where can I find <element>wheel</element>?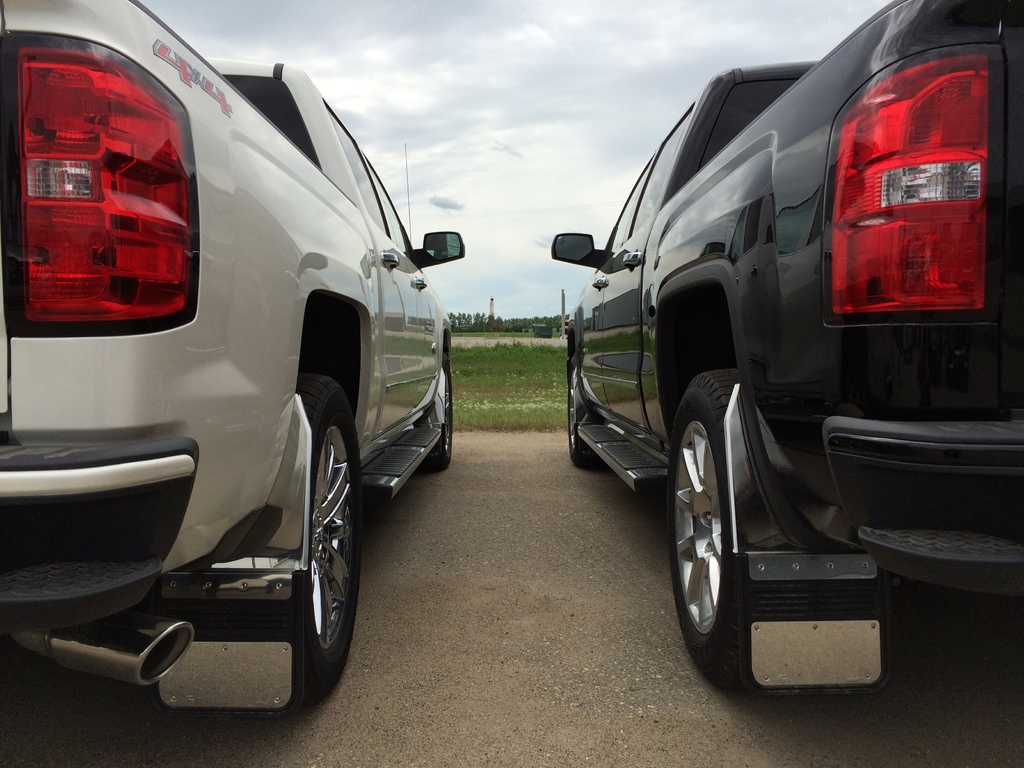
You can find it at <bbox>671, 371, 892, 695</bbox>.
